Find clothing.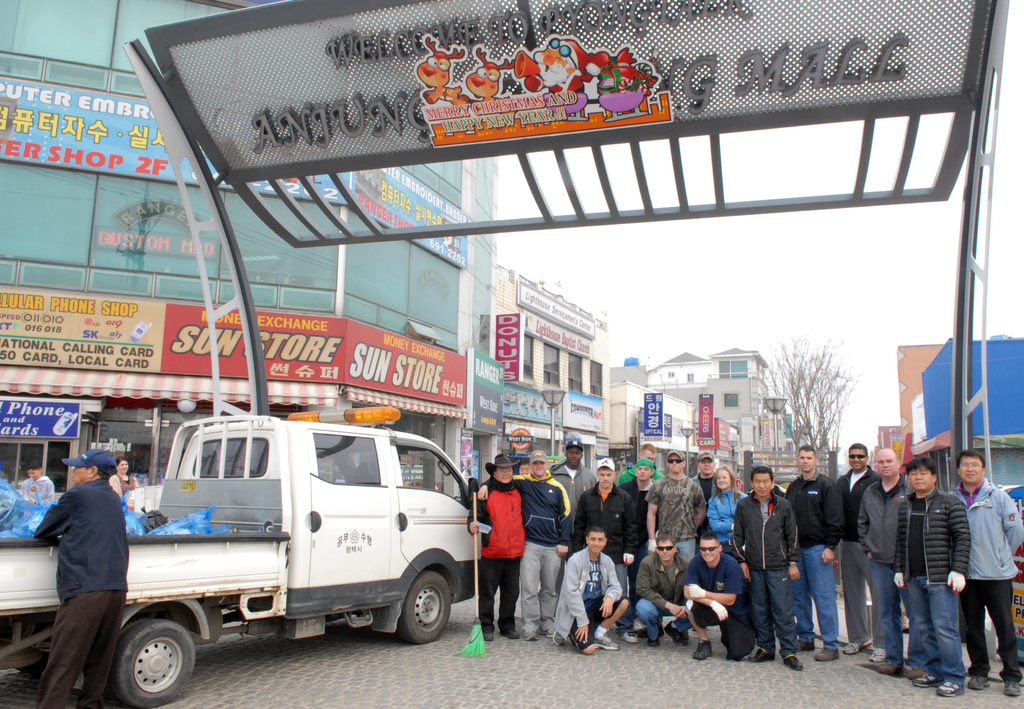
select_region(110, 474, 134, 492).
